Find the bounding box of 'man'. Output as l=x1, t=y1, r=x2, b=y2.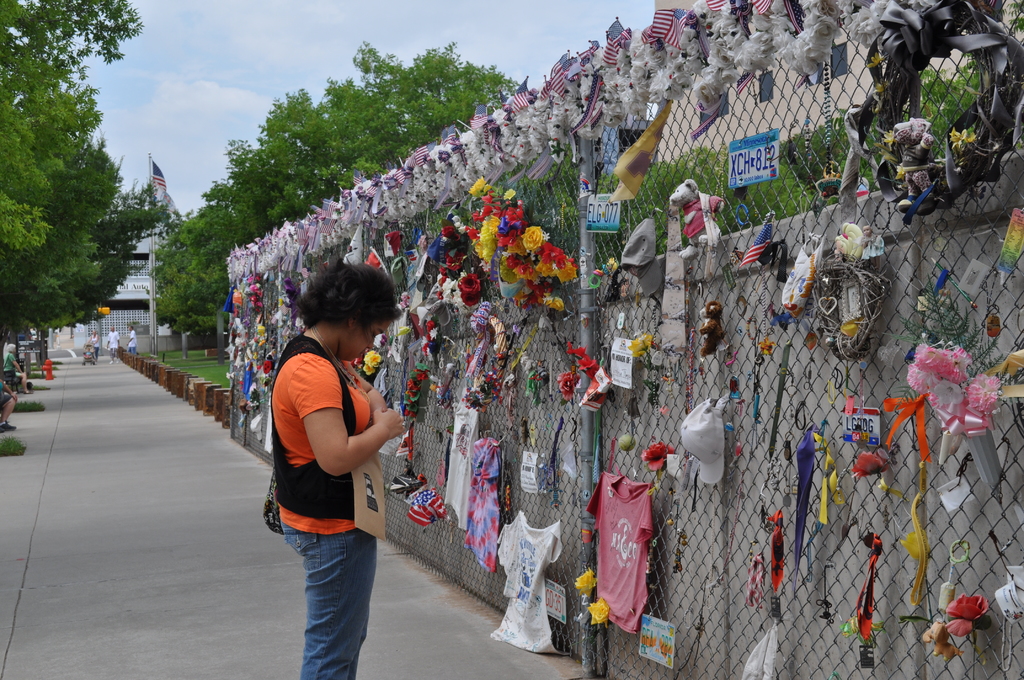
l=106, t=326, r=120, b=366.
